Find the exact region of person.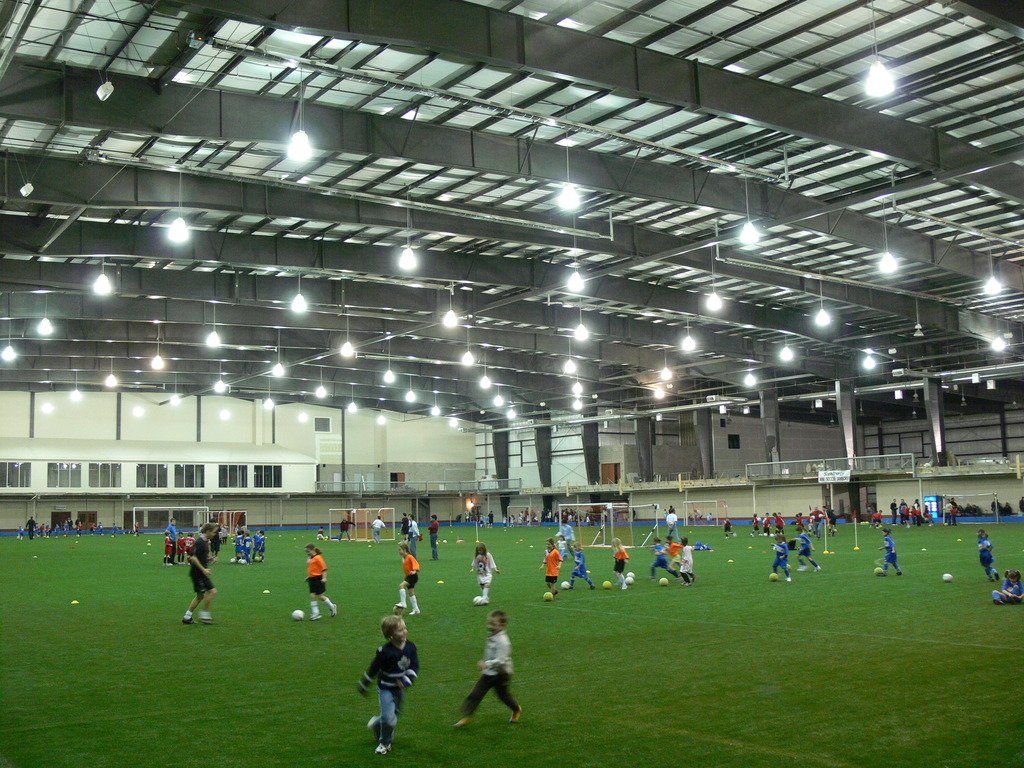
Exact region: <box>769,532,795,580</box>.
